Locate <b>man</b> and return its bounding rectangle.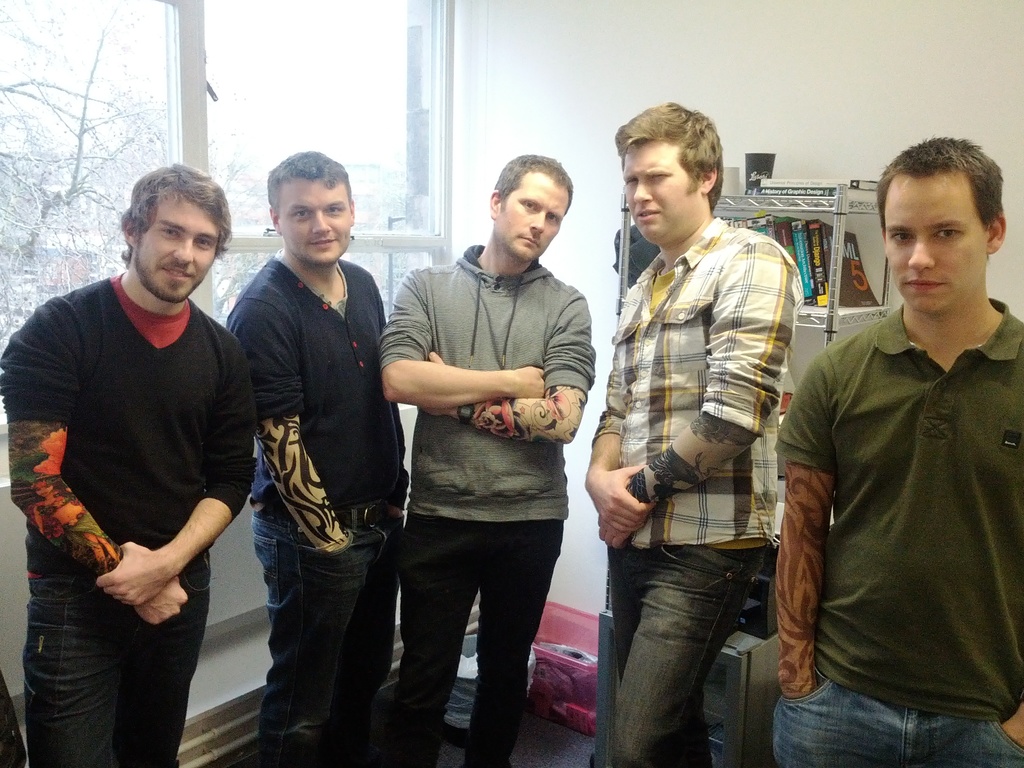
225/148/408/767.
